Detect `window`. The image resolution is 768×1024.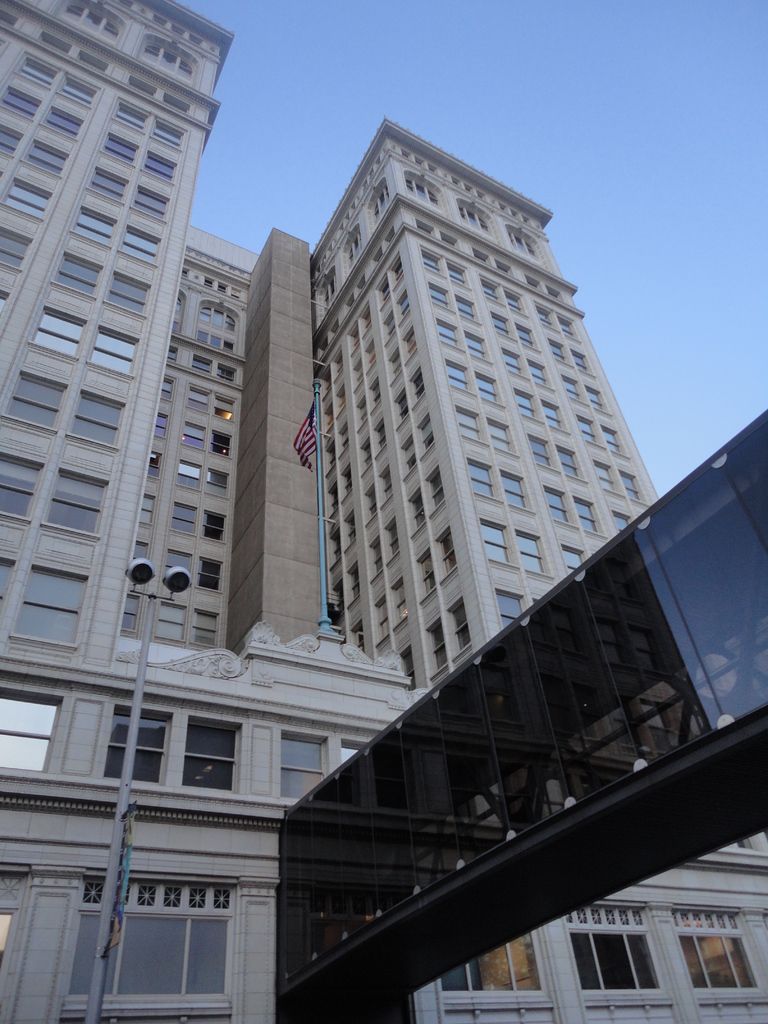
155, 412, 165, 438.
